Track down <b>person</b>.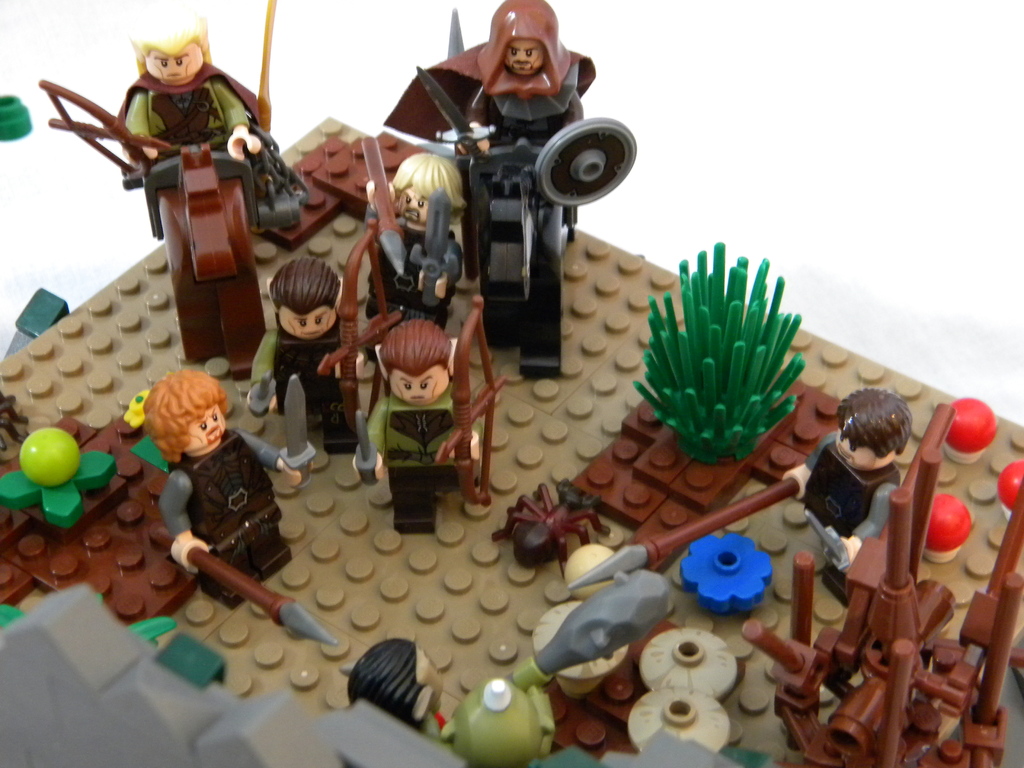
Tracked to [left=248, top=260, right=346, bottom=422].
